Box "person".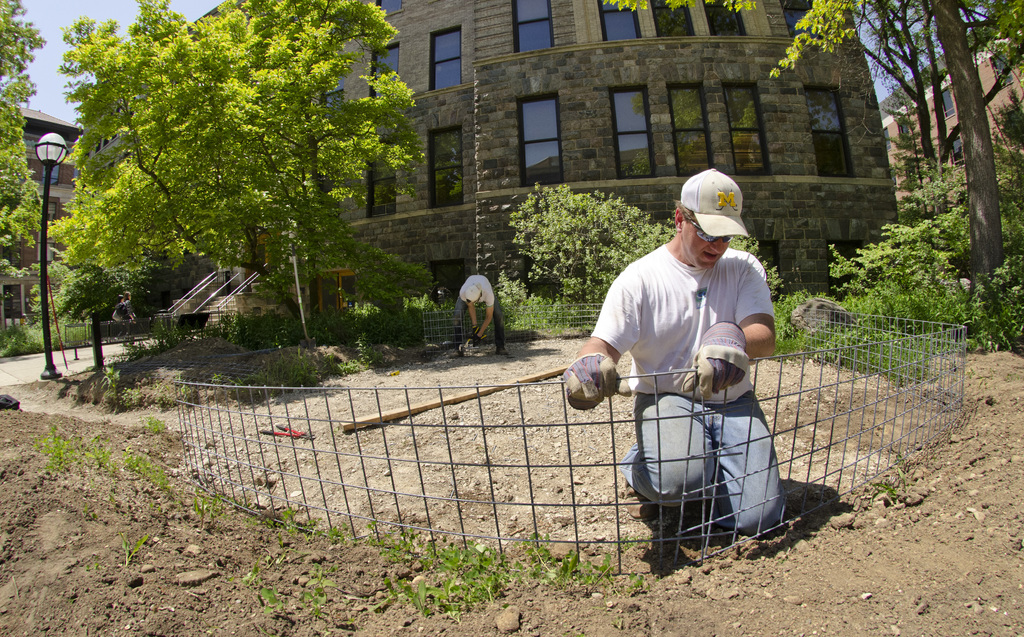
region(602, 173, 790, 568).
